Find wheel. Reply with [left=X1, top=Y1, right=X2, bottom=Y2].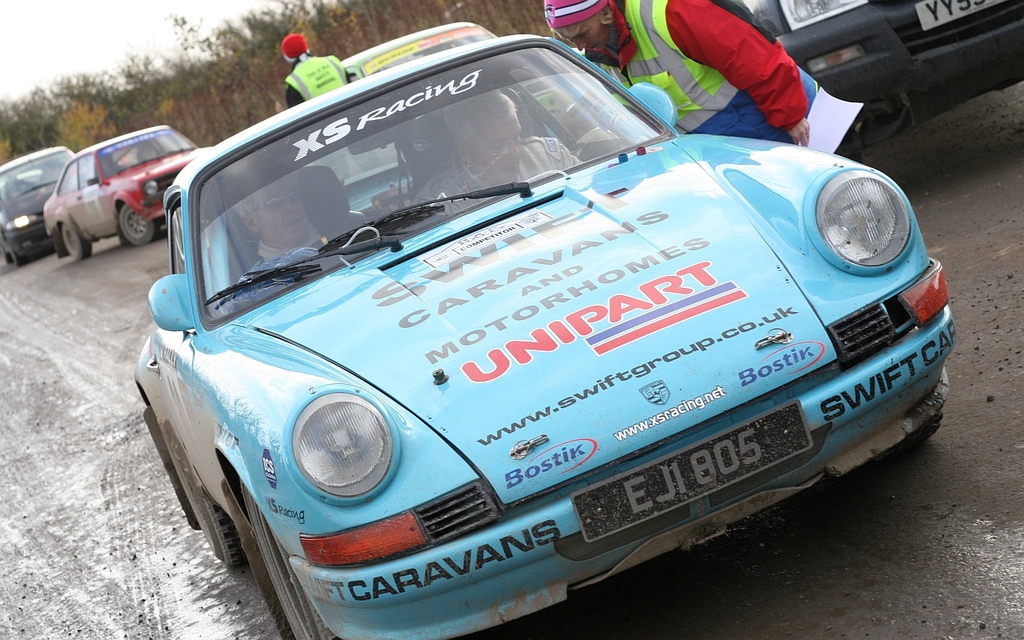
[left=118, top=202, right=161, bottom=245].
